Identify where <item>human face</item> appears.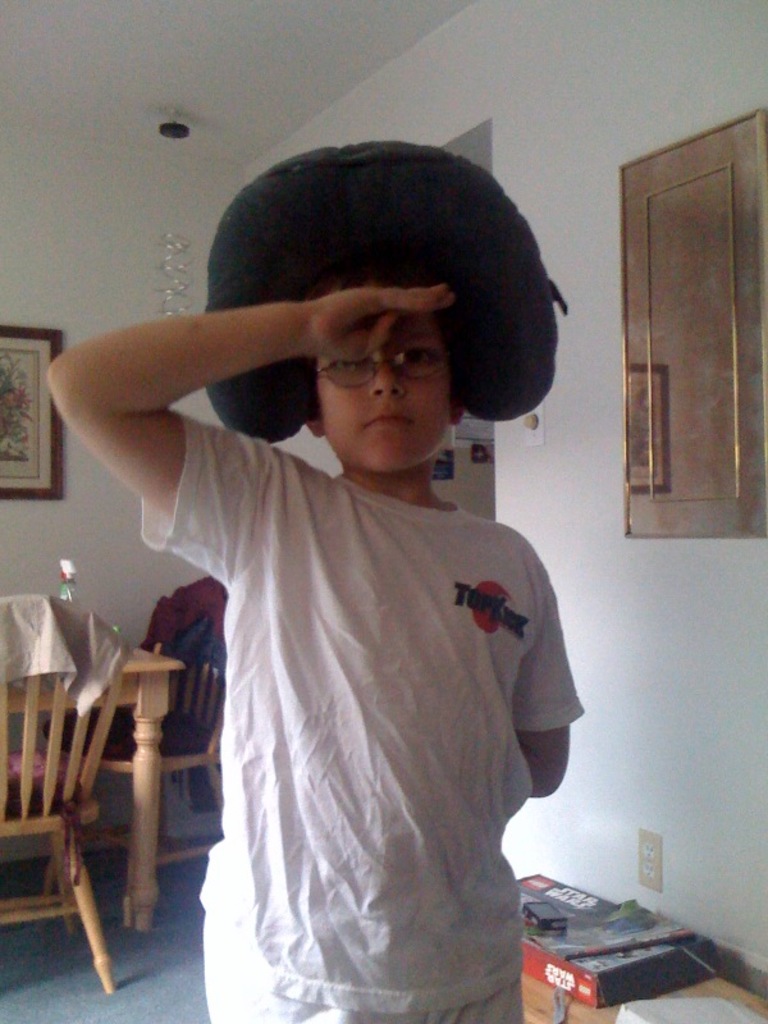
Appears at <box>315,320,454,471</box>.
